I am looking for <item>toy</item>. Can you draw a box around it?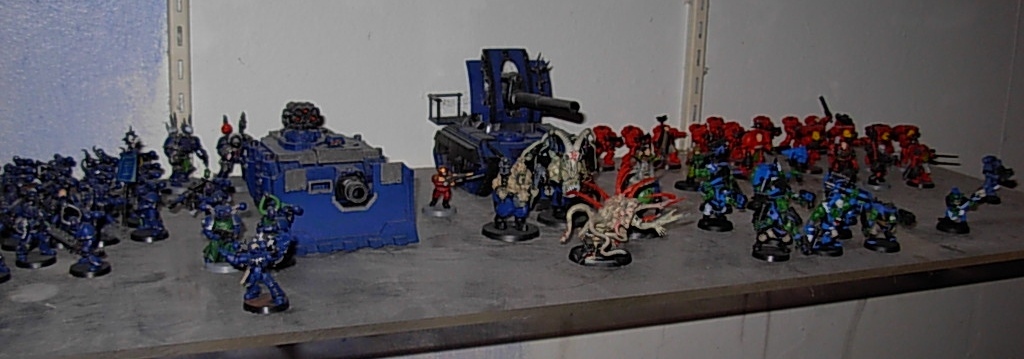
Sure, the bounding box is [11,205,59,267].
